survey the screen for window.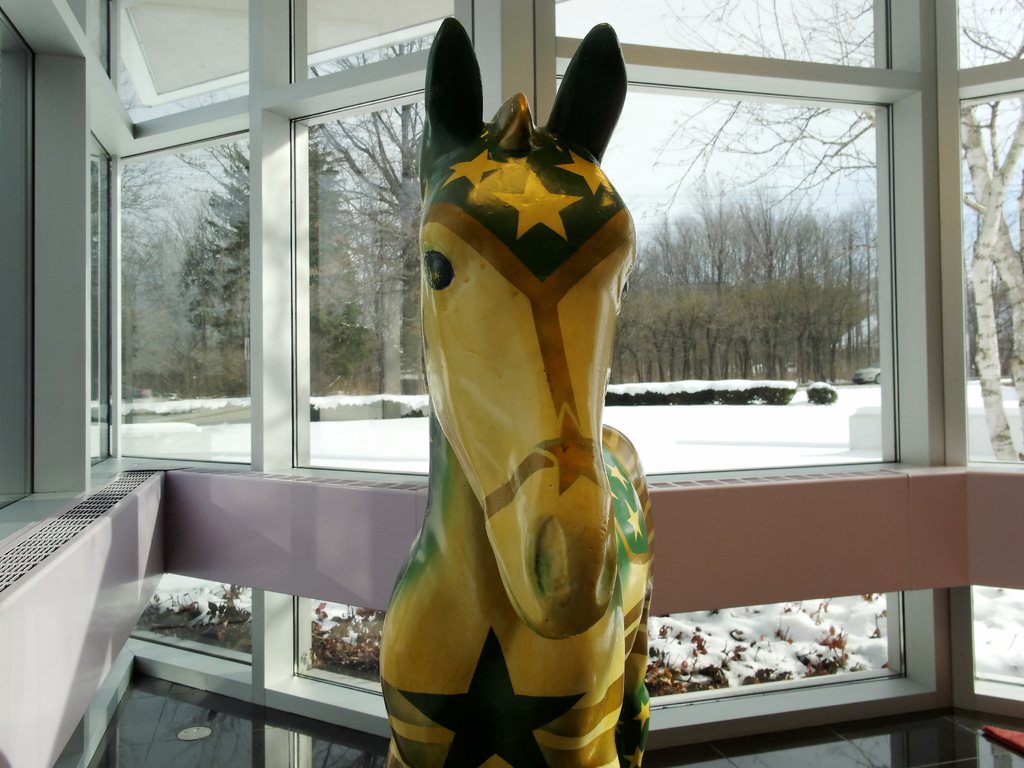
Survey found: [x1=970, y1=584, x2=1023, y2=703].
